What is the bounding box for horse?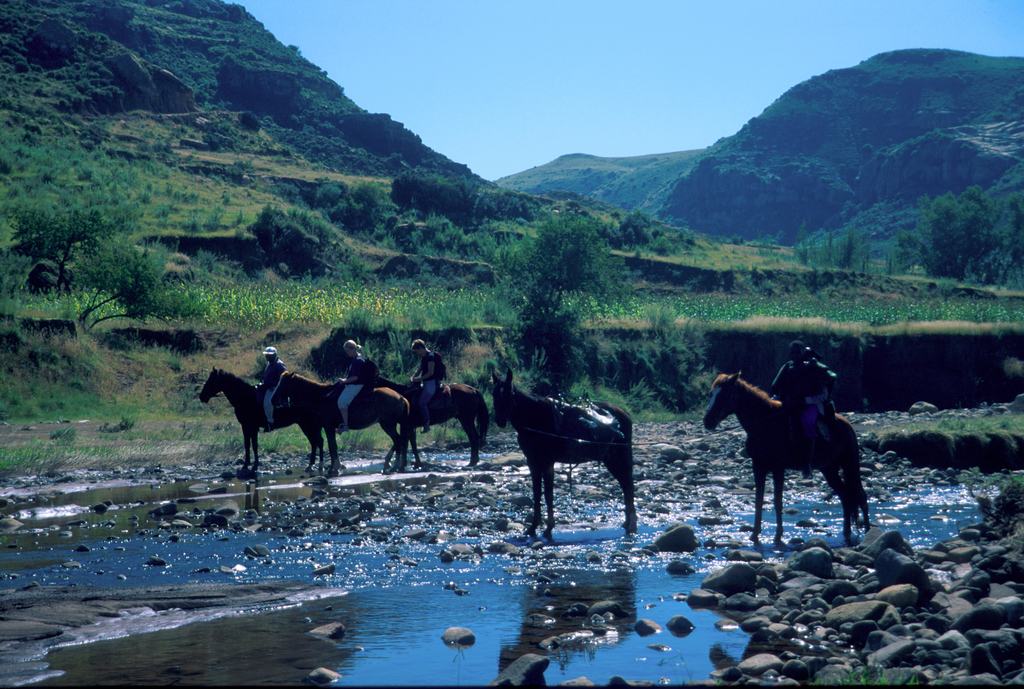
<box>491,369,636,536</box>.
